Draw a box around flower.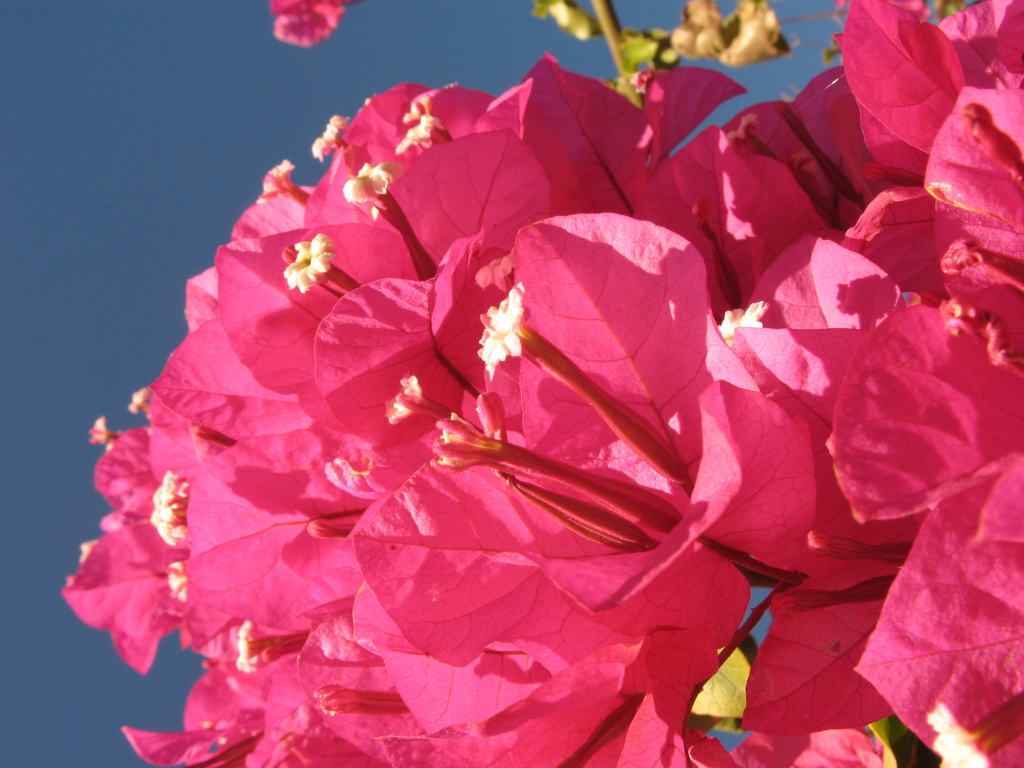
box=[310, 227, 811, 665].
